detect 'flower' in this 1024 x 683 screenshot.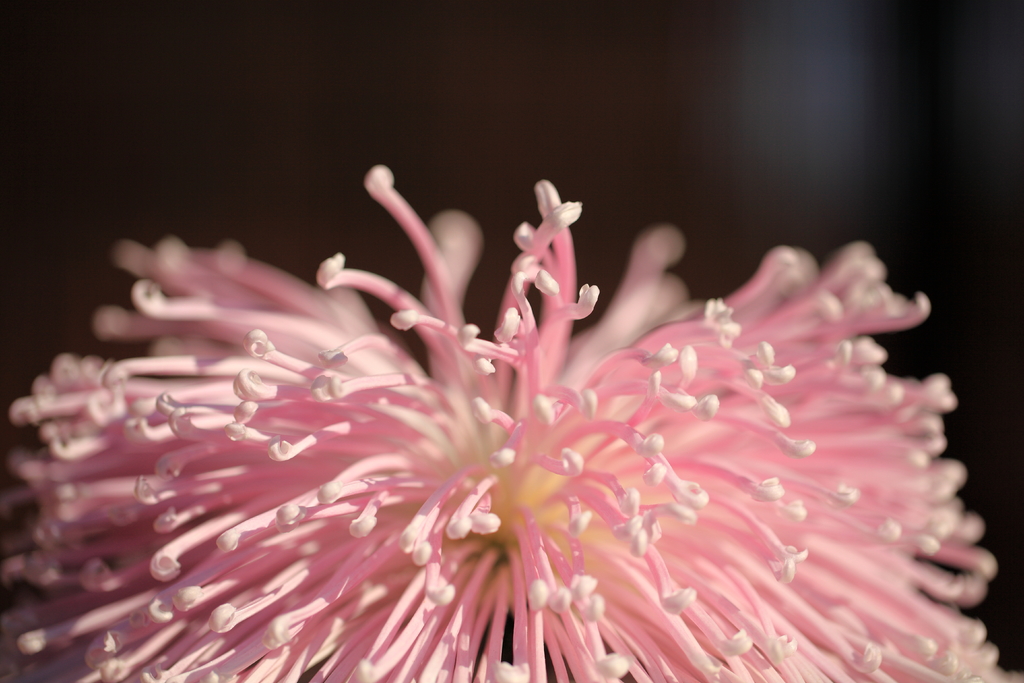
Detection: bbox(0, 217, 1023, 682).
